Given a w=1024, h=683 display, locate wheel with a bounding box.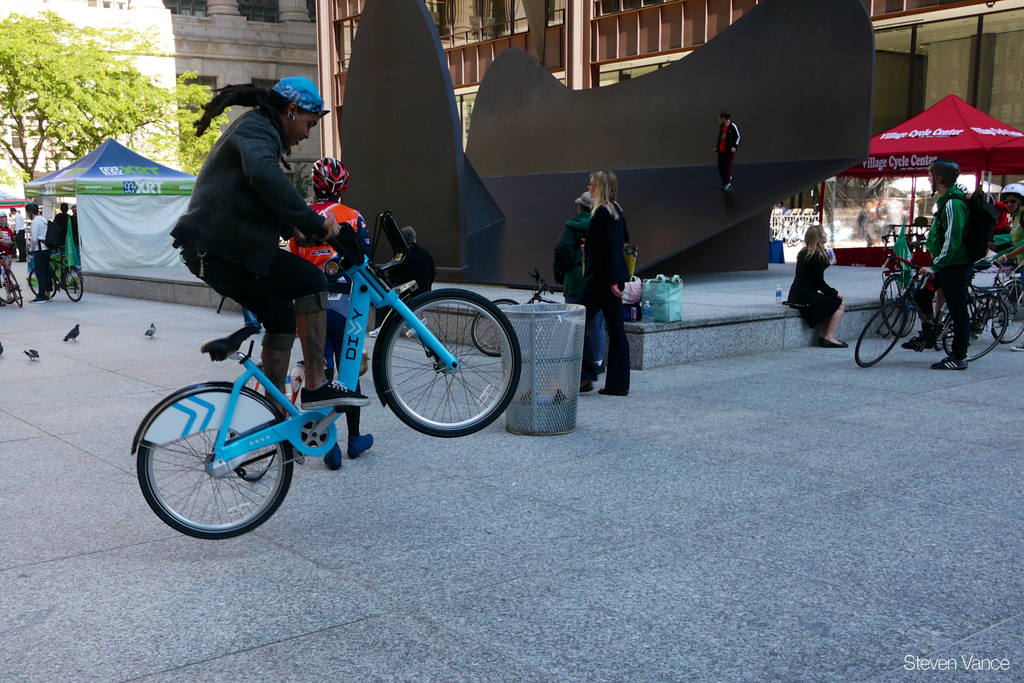
Located: (989, 278, 1023, 345).
